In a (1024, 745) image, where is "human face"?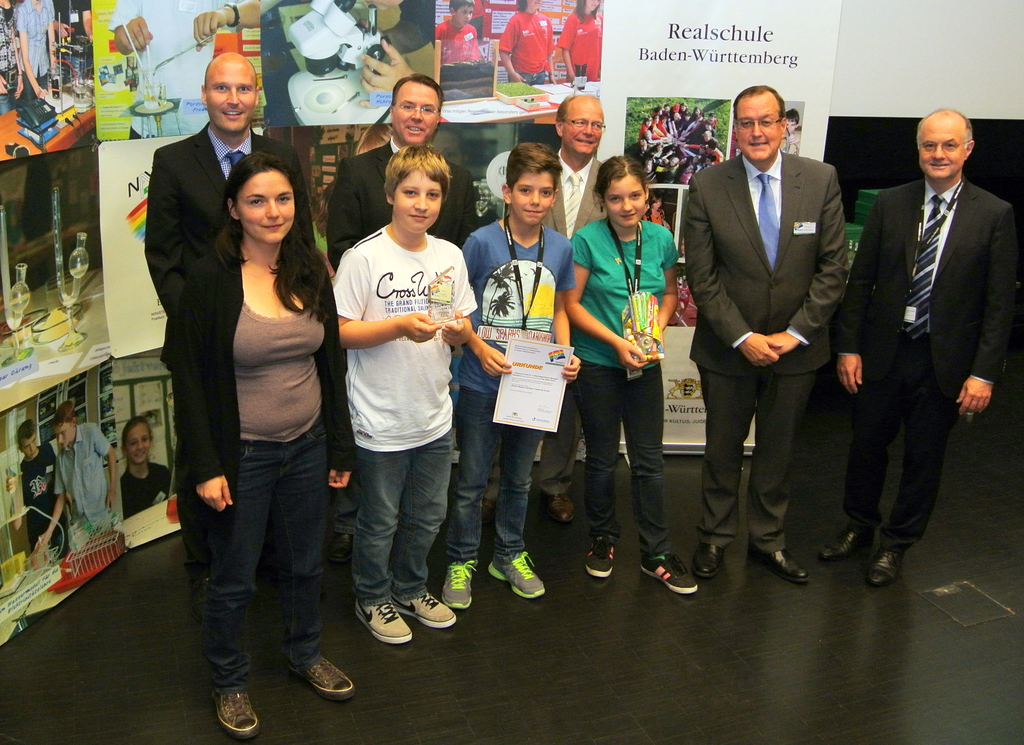
{"x1": 785, "y1": 119, "x2": 797, "y2": 134}.
